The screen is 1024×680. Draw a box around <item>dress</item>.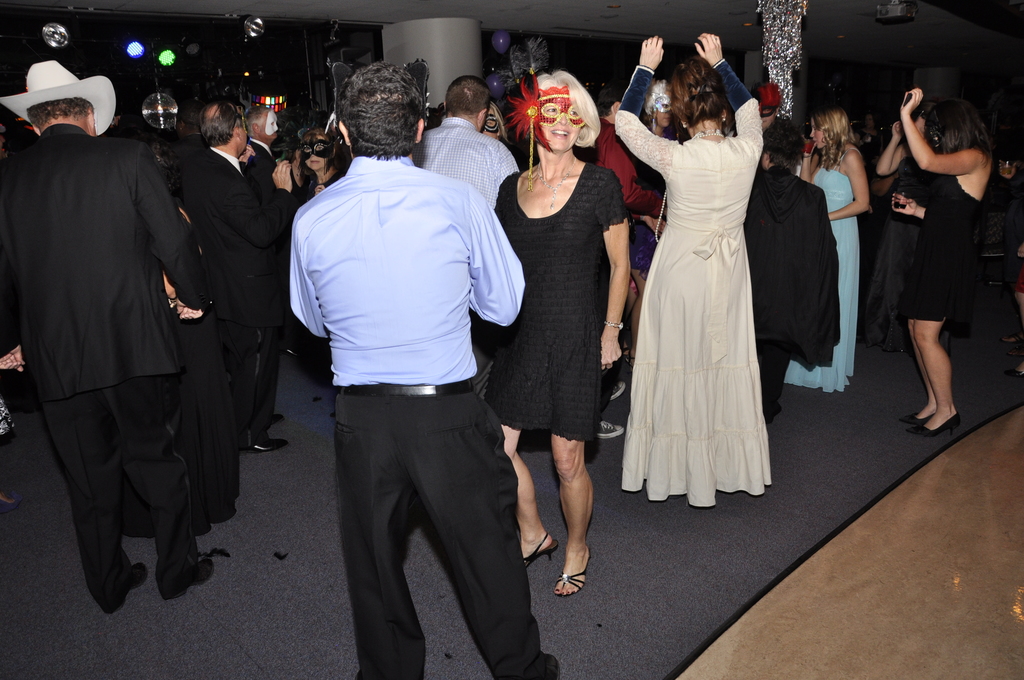
crop(908, 172, 985, 324).
